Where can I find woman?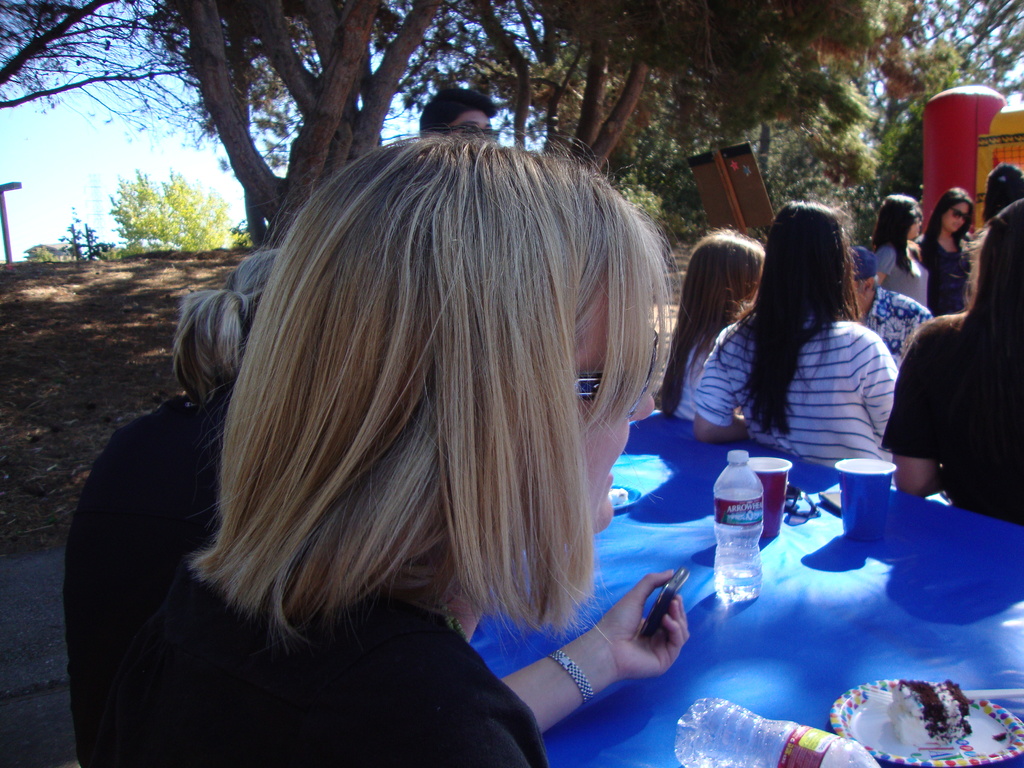
You can find it at pyautogui.locateOnScreen(129, 122, 698, 767).
